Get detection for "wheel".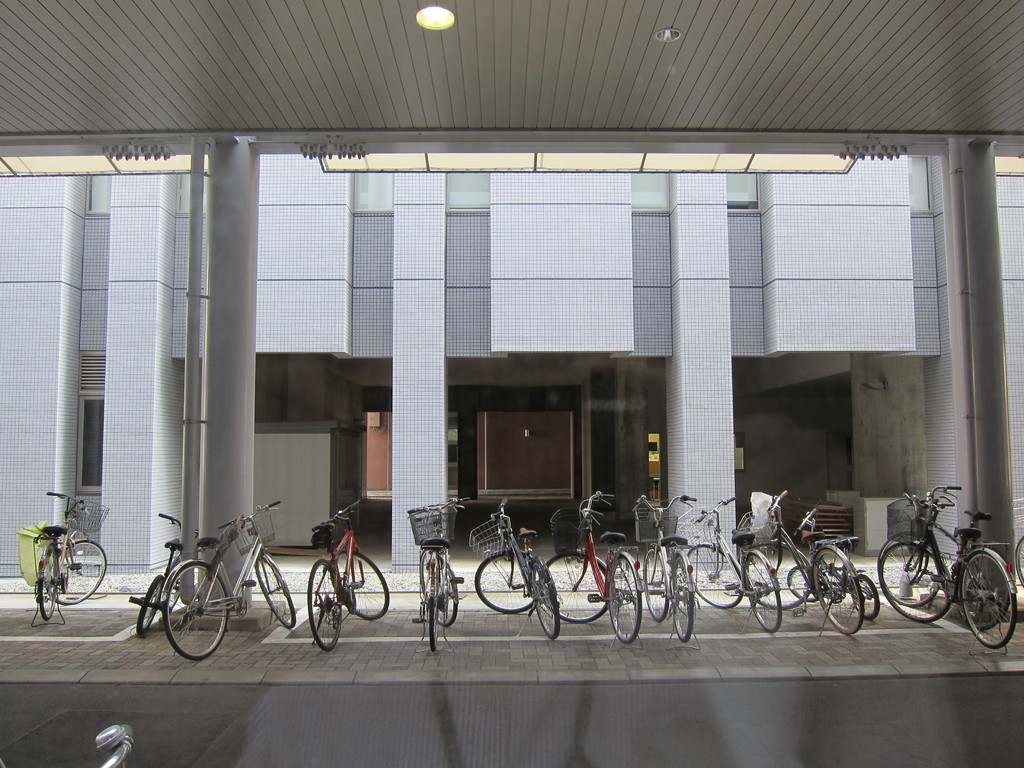
Detection: bbox=[611, 557, 643, 638].
